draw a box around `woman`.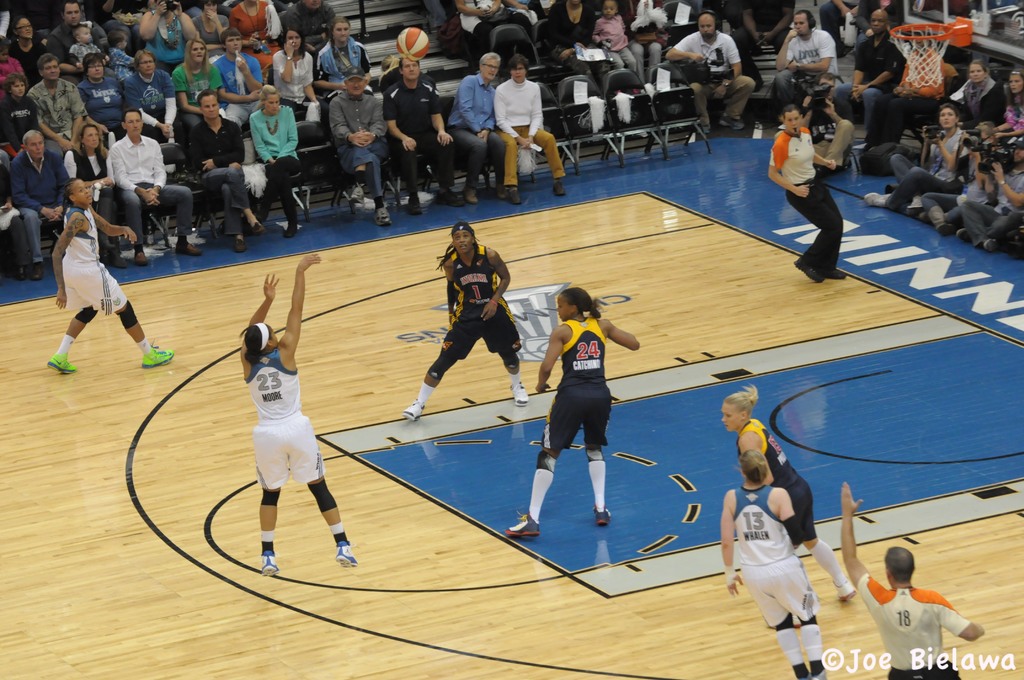
[x1=174, y1=37, x2=225, y2=129].
